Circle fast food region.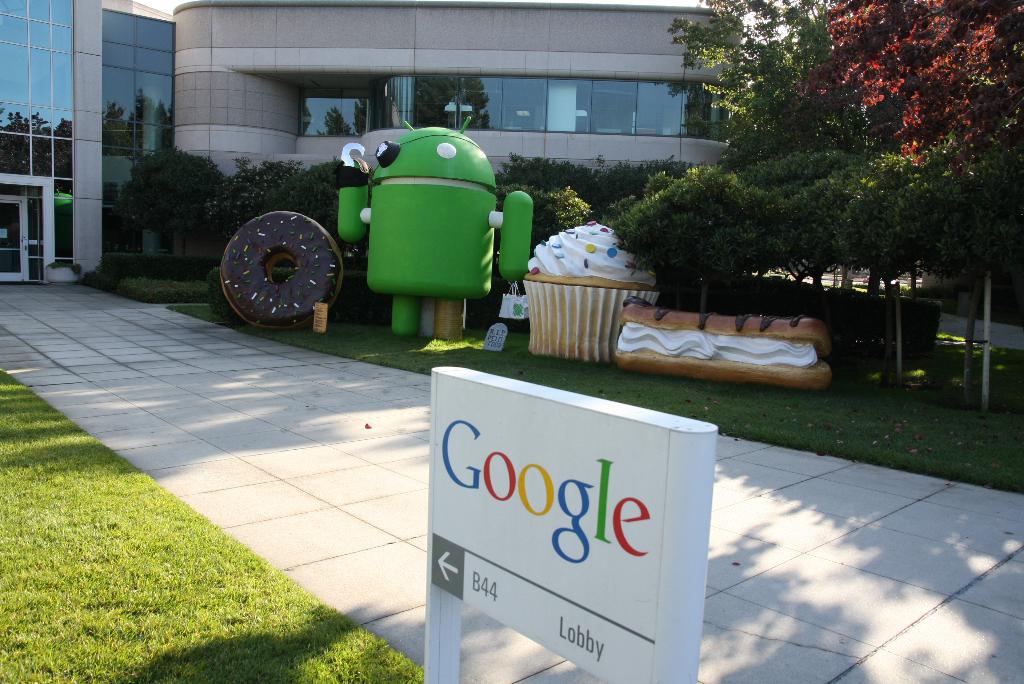
Region: Rect(219, 209, 345, 329).
